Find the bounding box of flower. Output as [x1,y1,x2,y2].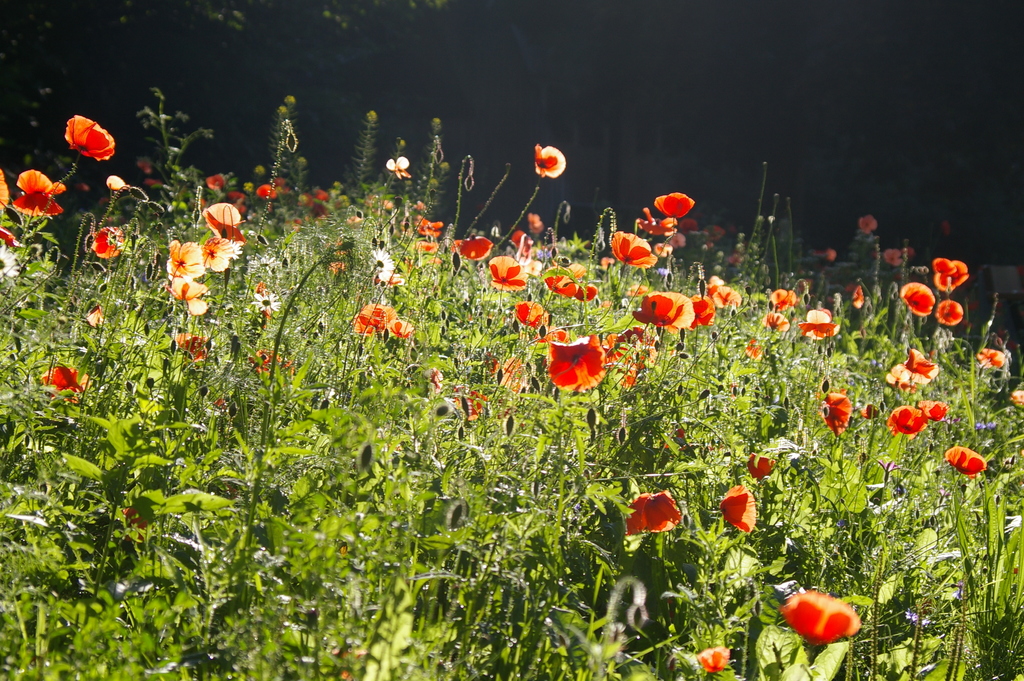
[122,506,163,537].
